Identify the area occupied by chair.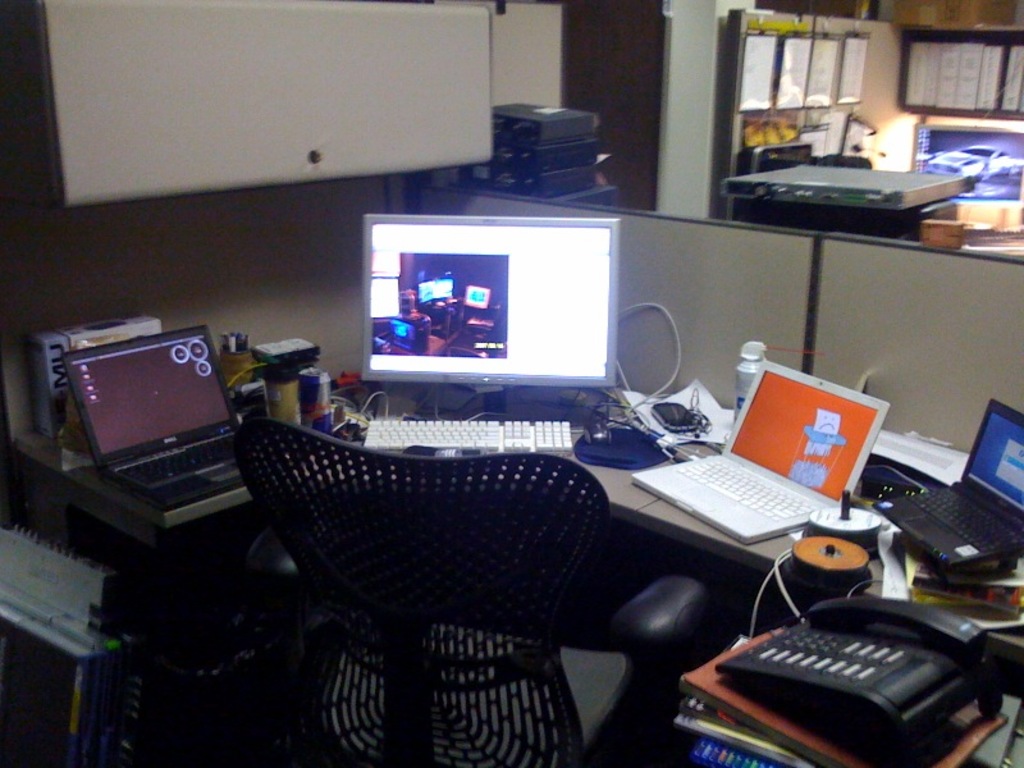
Area: <box>236,385,667,767</box>.
